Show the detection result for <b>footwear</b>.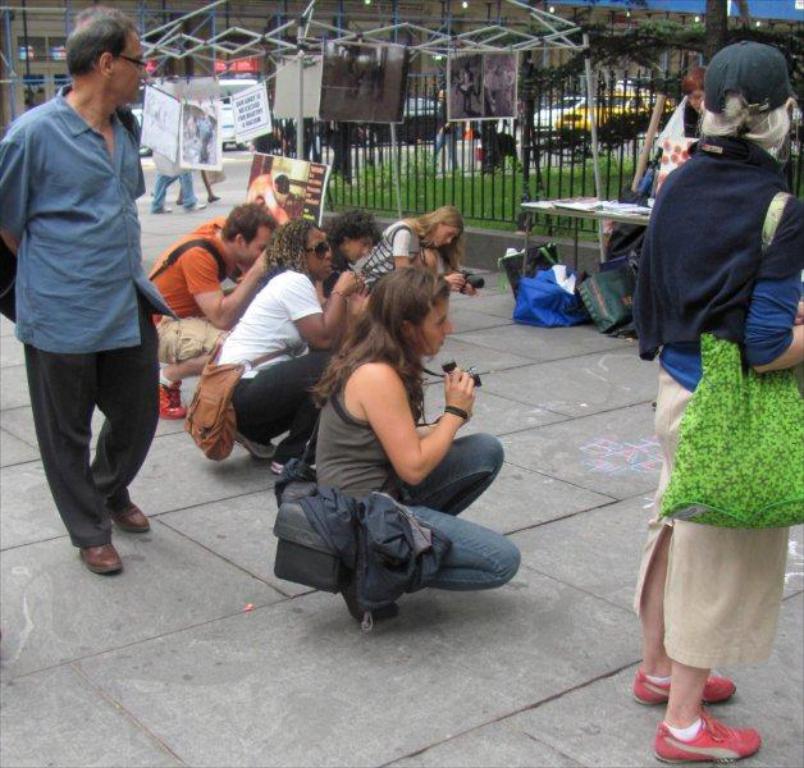
(x1=236, y1=433, x2=278, y2=457).
